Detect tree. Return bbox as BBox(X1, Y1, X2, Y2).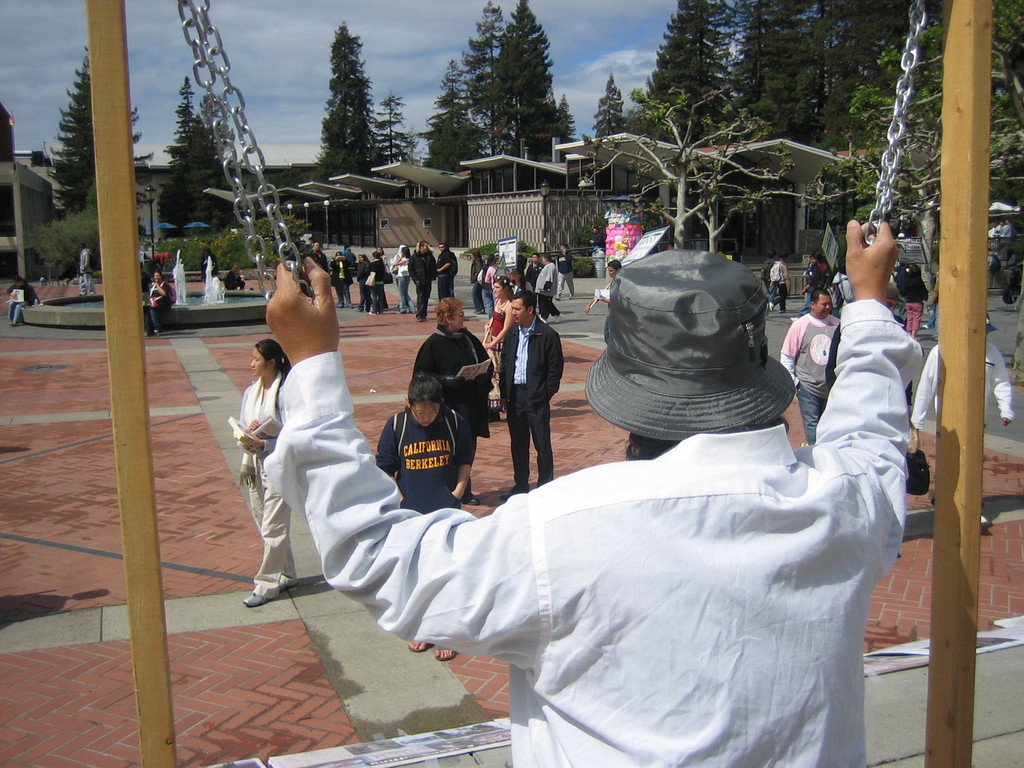
BBox(376, 97, 415, 163).
